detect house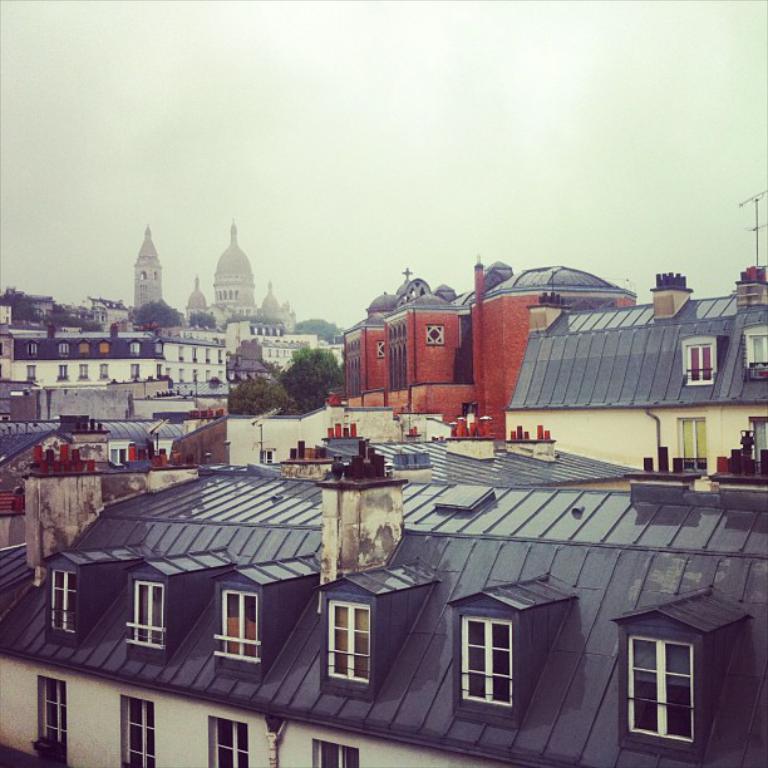
region(471, 256, 645, 444)
